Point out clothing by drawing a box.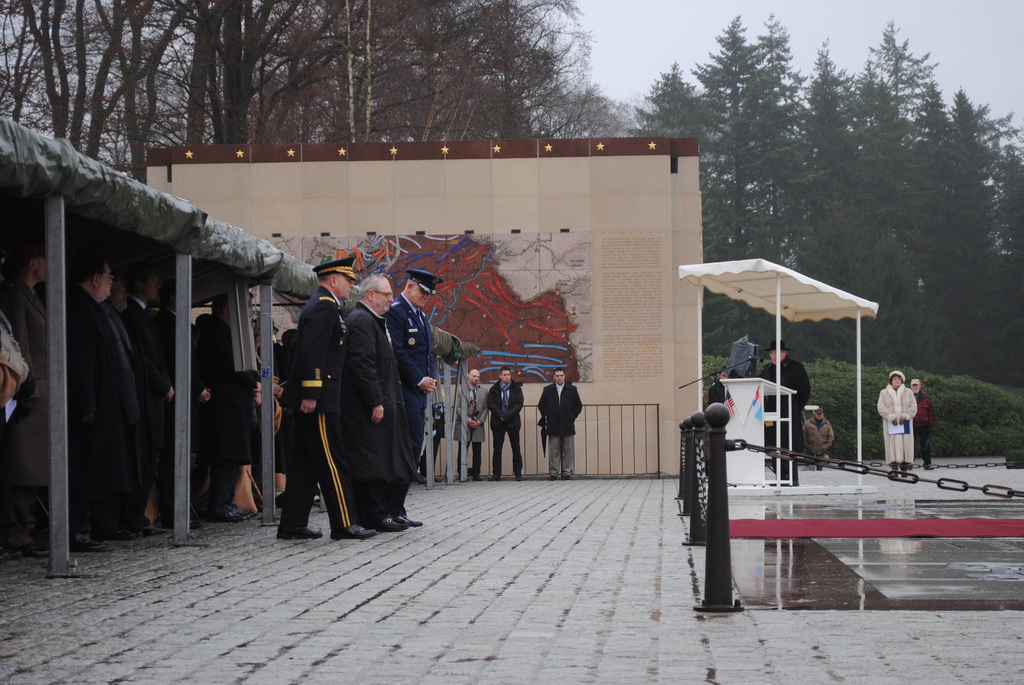
l=333, t=295, r=407, b=535.
